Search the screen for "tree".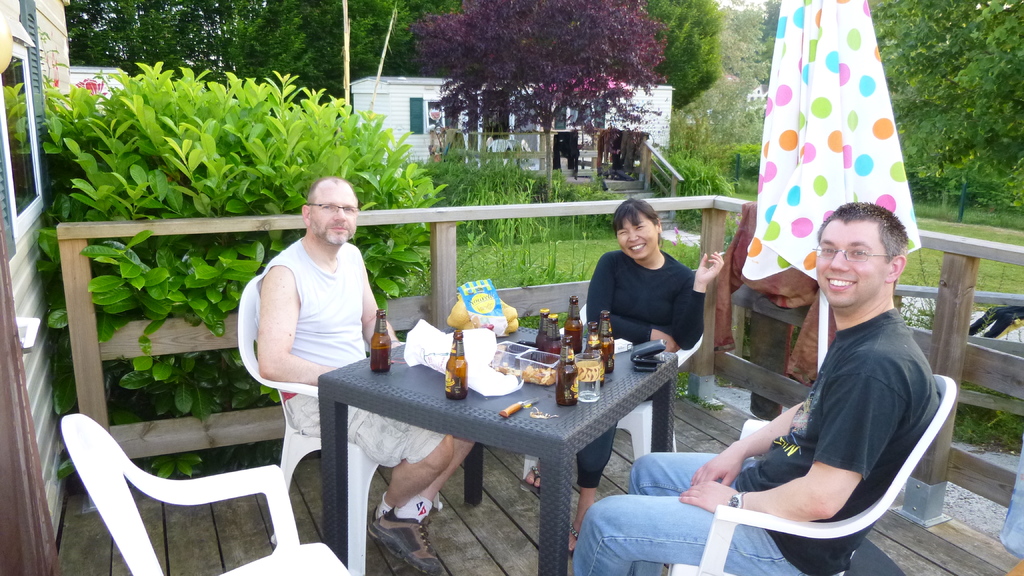
Found at x1=410 y1=1 x2=661 y2=200.
